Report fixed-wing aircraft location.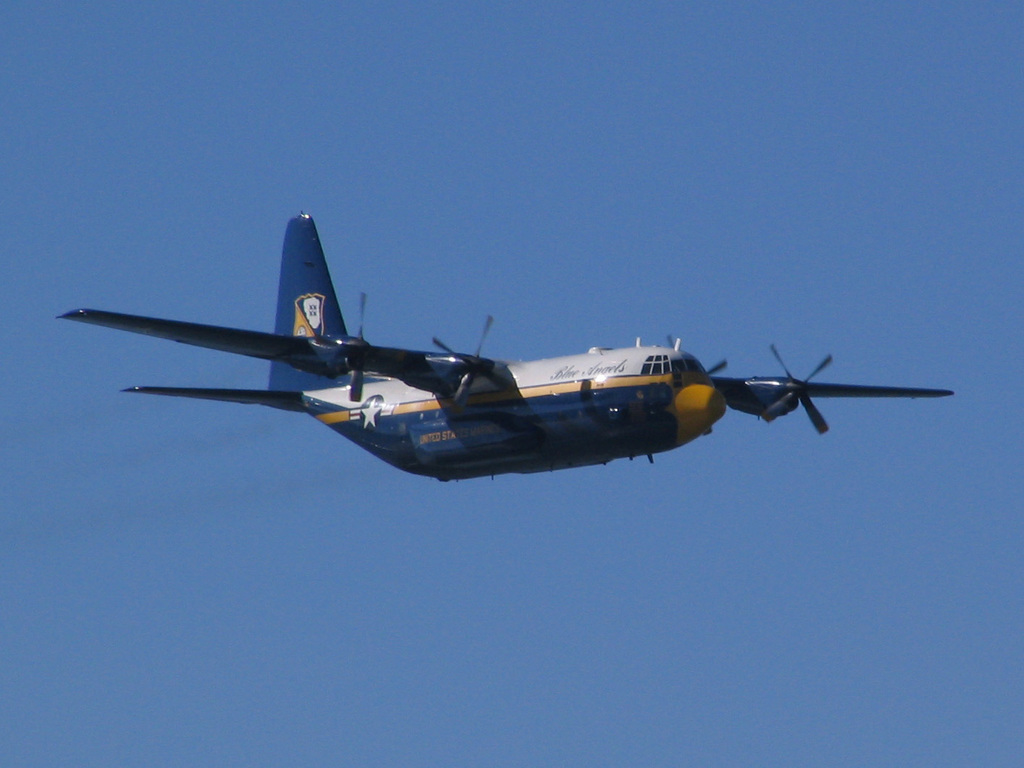
Report: box(56, 214, 981, 482).
